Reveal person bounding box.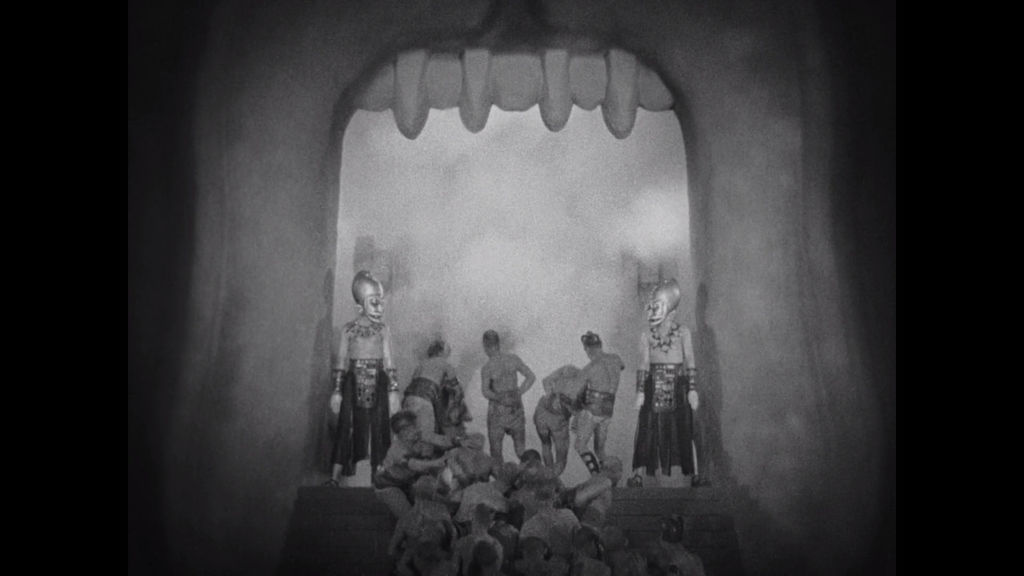
Revealed: [x1=600, y1=527, x2=644, y2=575].
